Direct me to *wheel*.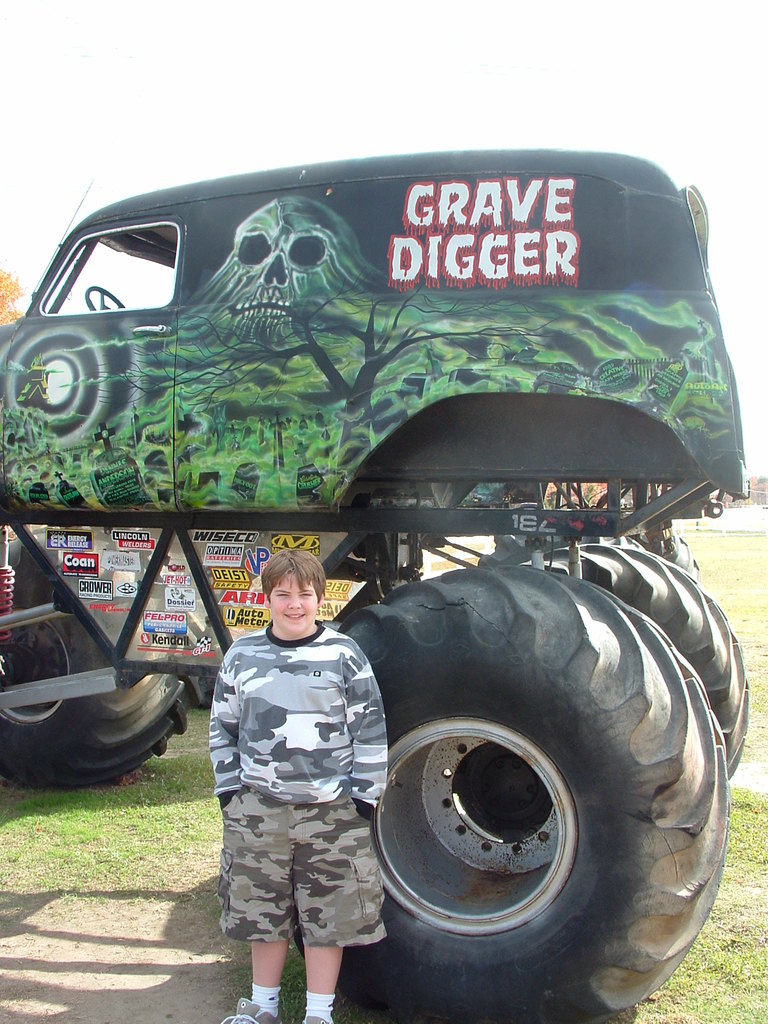
Direction: region(295, 563, 730, 1023).
